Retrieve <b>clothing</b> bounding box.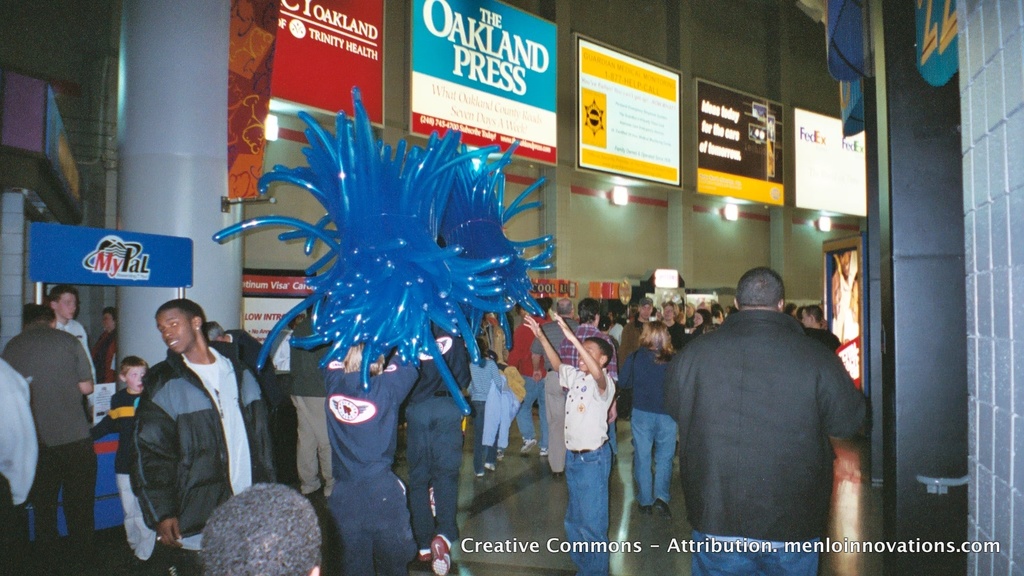
Bounding box: pyautogui.locateOnScreen(101, 385, 159, 563).
